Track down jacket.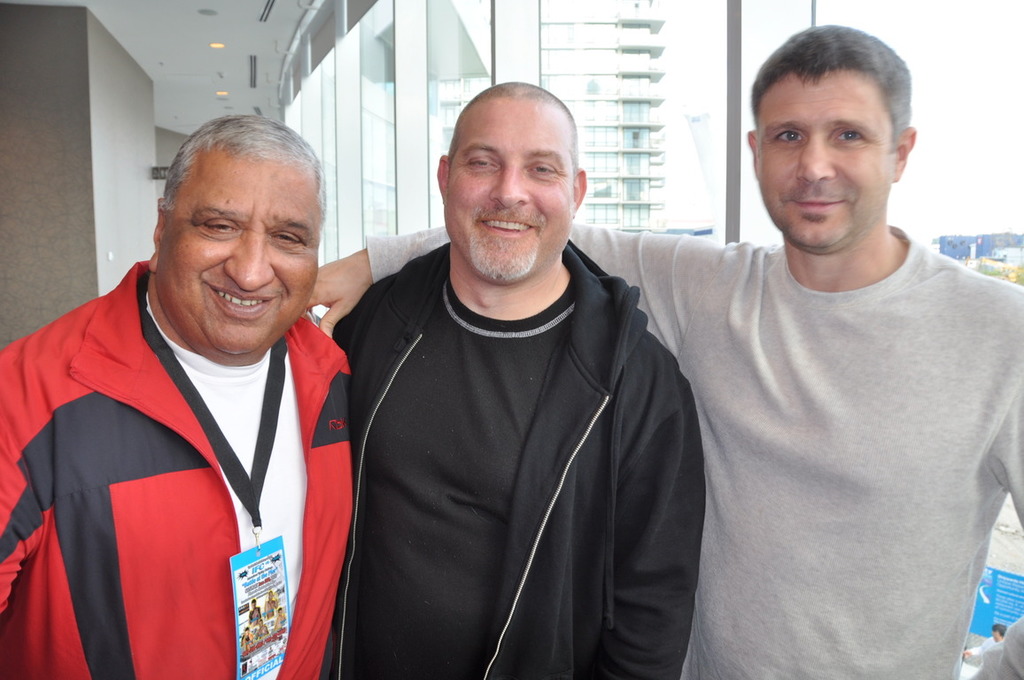
Tracked to 20/212/361/679.
